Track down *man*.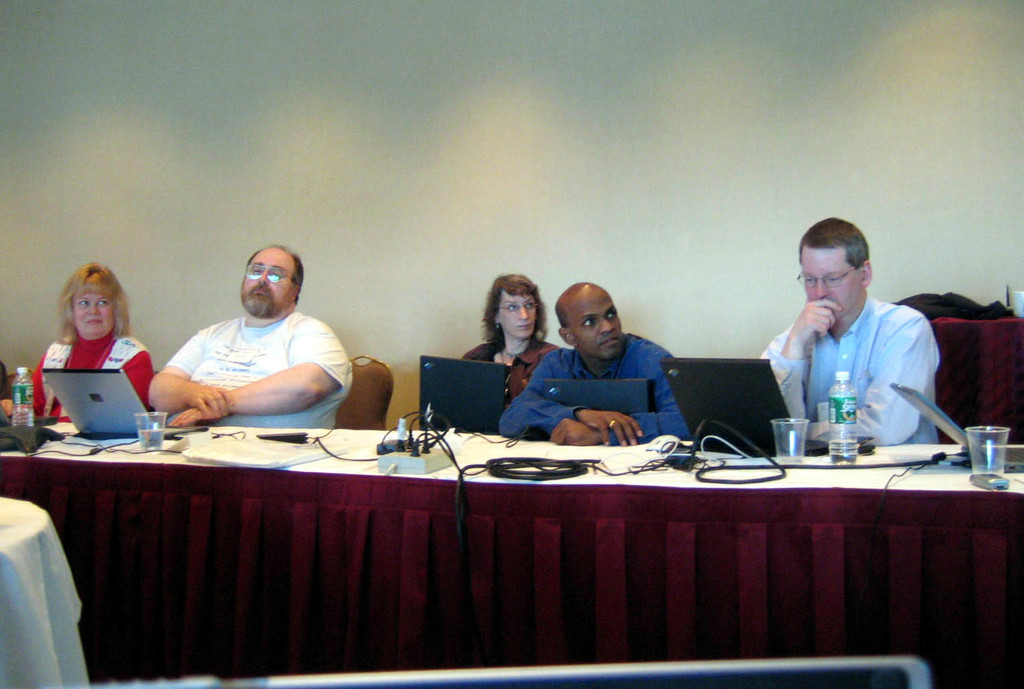
Tracked to <region>496, 280, 690, 444</region>.
